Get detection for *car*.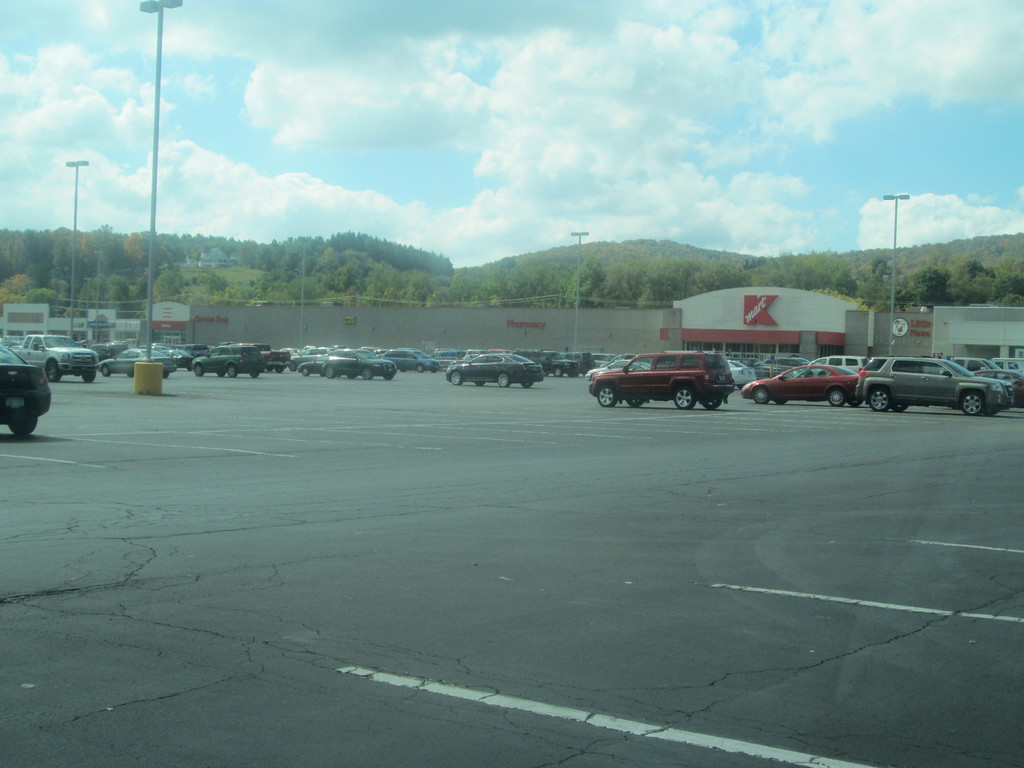
Detection: {"left": 852, "top": 349, "right": 1009, "bottom": 415}.
